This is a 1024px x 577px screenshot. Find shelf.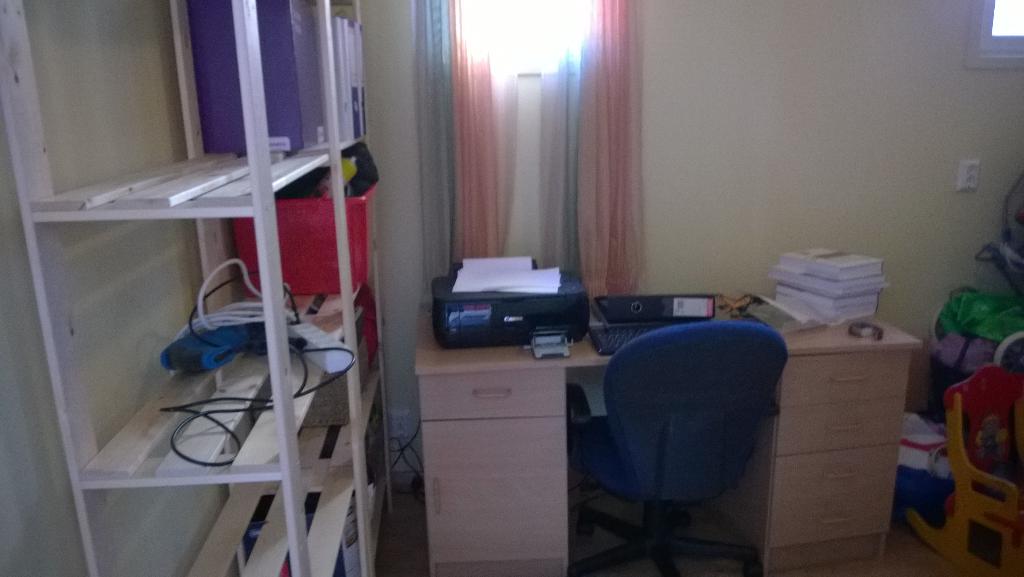
Bounding box: (left=99, top=366, right=335, bottom=576).
